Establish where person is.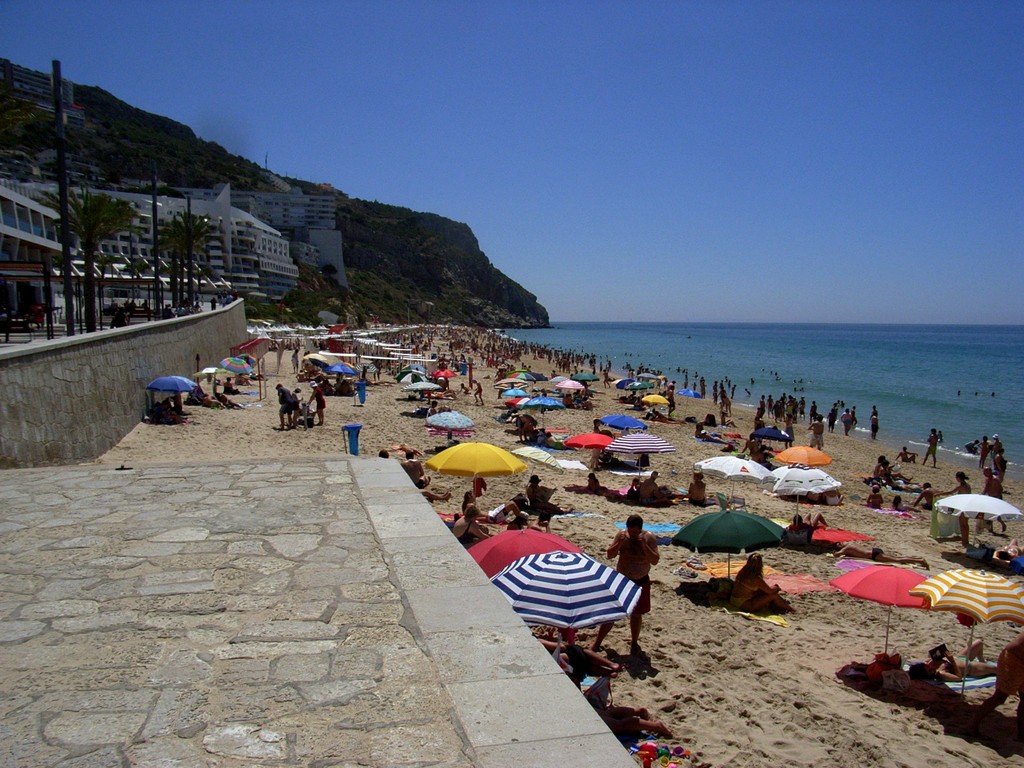
Established at l=893, t=445, r=919, b=463.
